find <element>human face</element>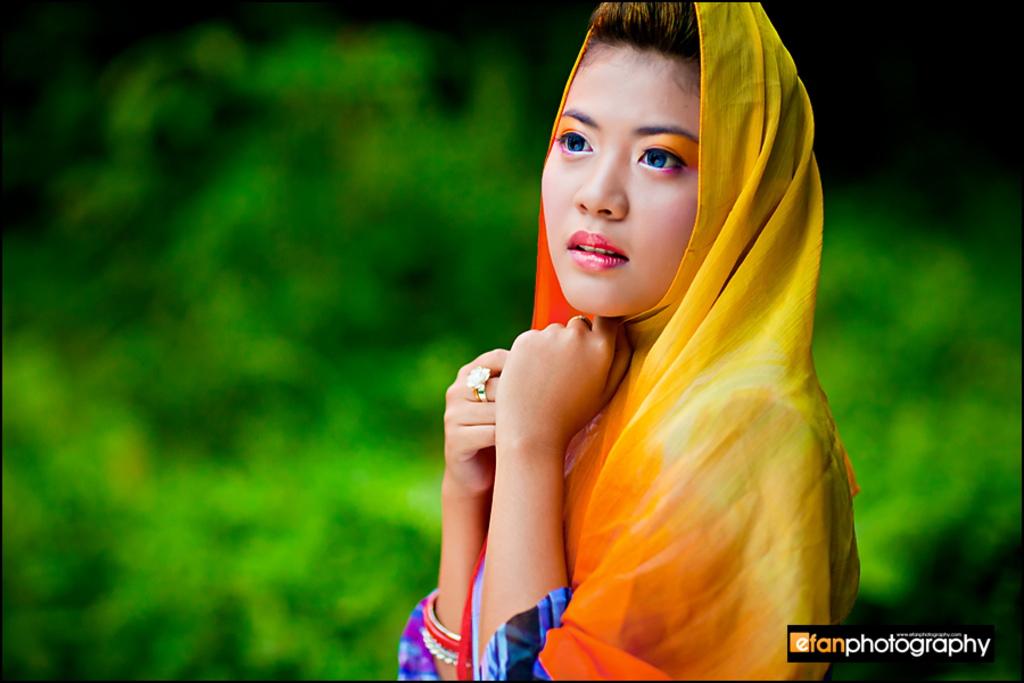
region(544, 49, 697, 320)
